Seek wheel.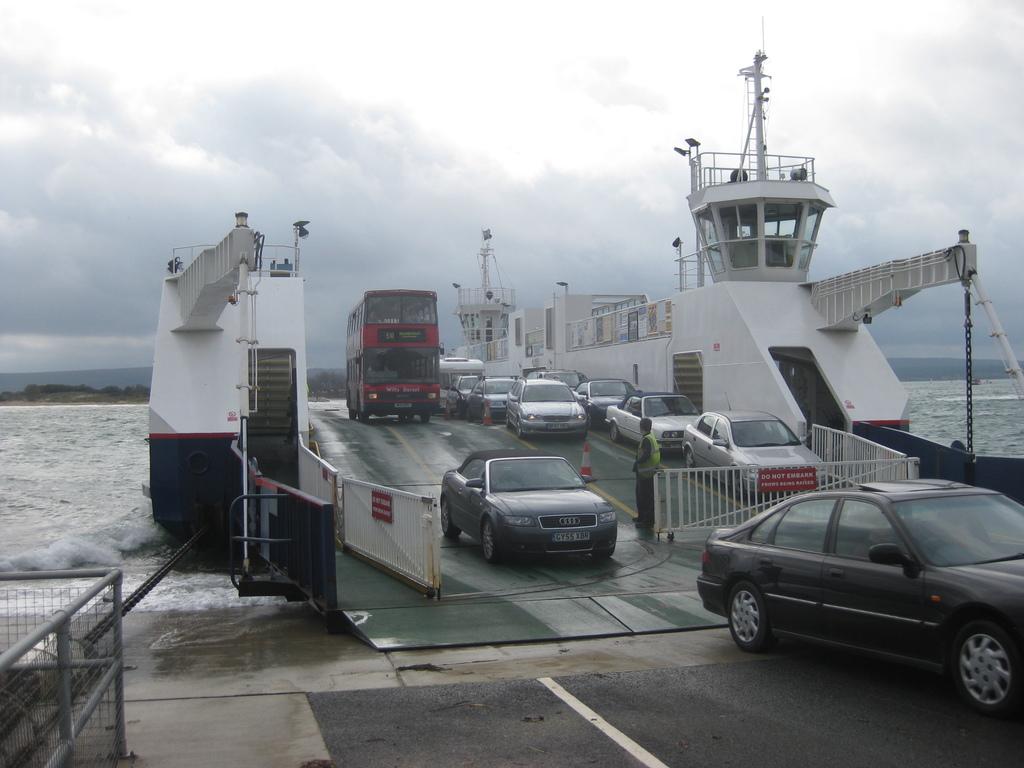
(x1=348, y1=407, x2=356, y2=419).
